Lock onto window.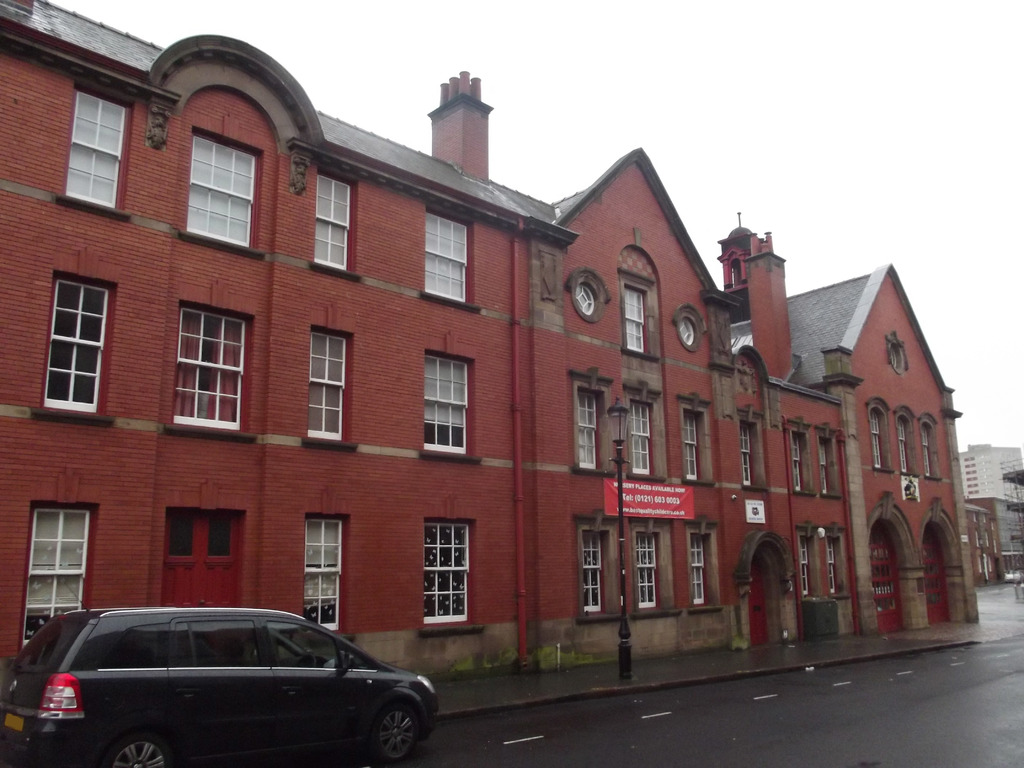
Locked: Rect(32, 253, 113, 433).
